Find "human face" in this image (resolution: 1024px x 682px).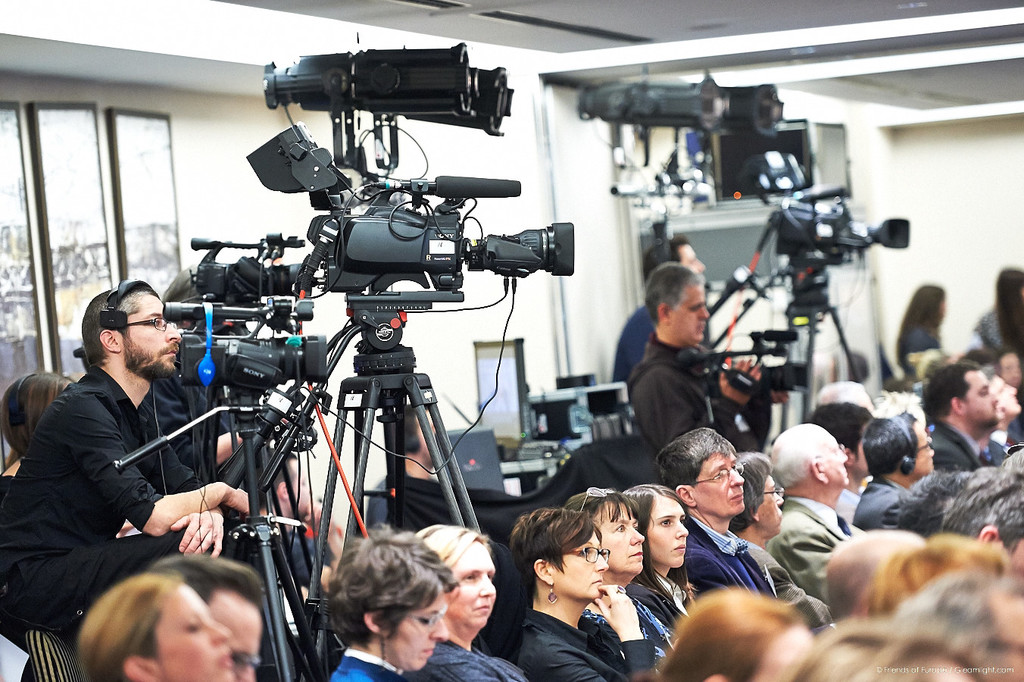
left=645, top=501, right=689, bottom=567.
